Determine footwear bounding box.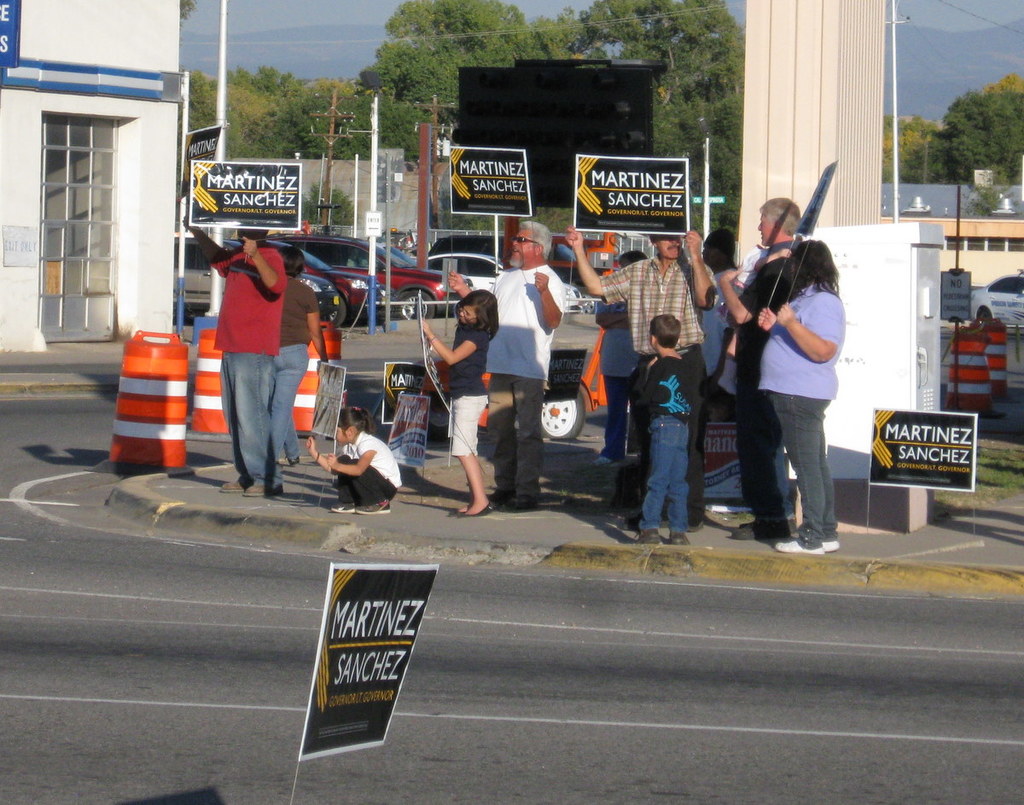
Determined: {"left": 453, "top": 505, "right": 469, "bottom": 516}.
